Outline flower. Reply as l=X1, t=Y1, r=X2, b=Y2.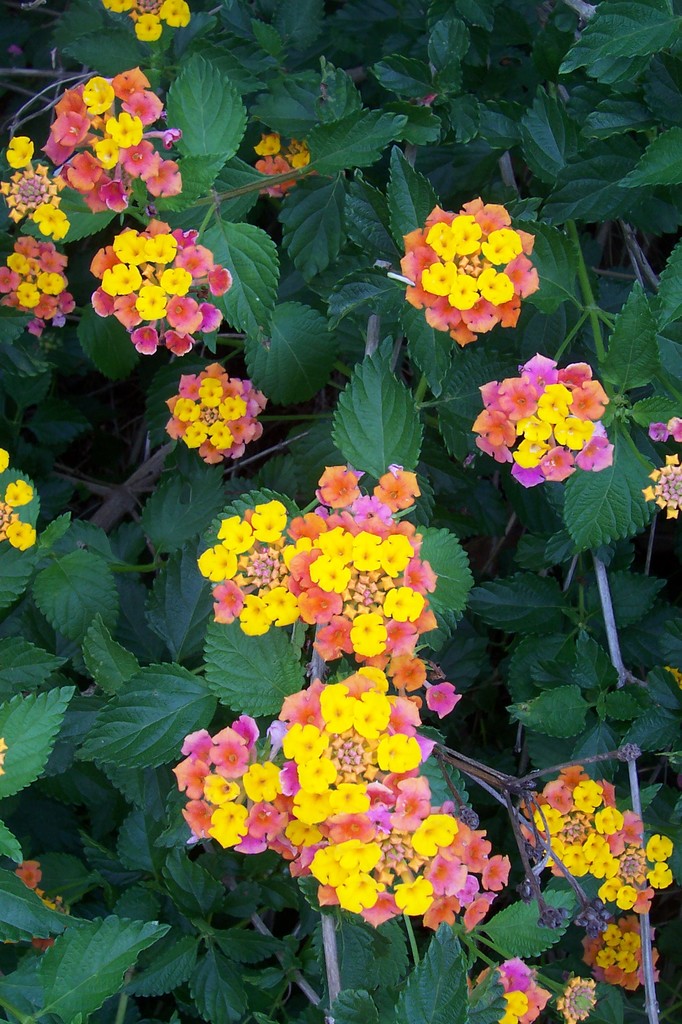
l=643, t=449, r=681, b=518.
